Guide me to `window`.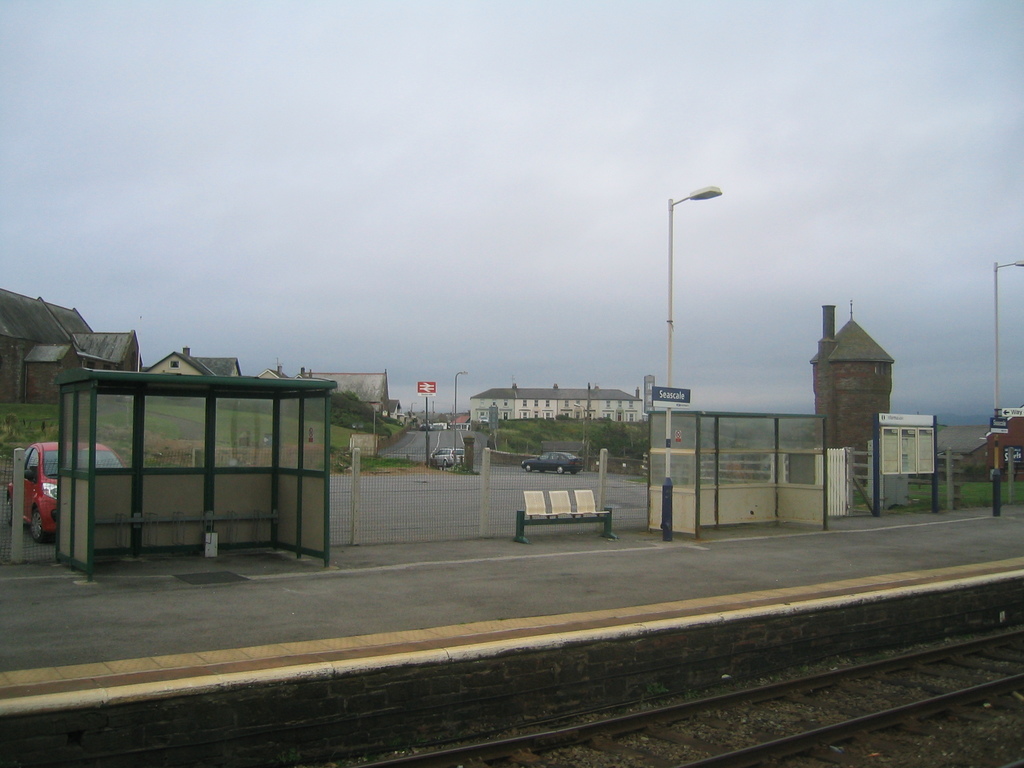
Guidance: 543 399 550 408.
